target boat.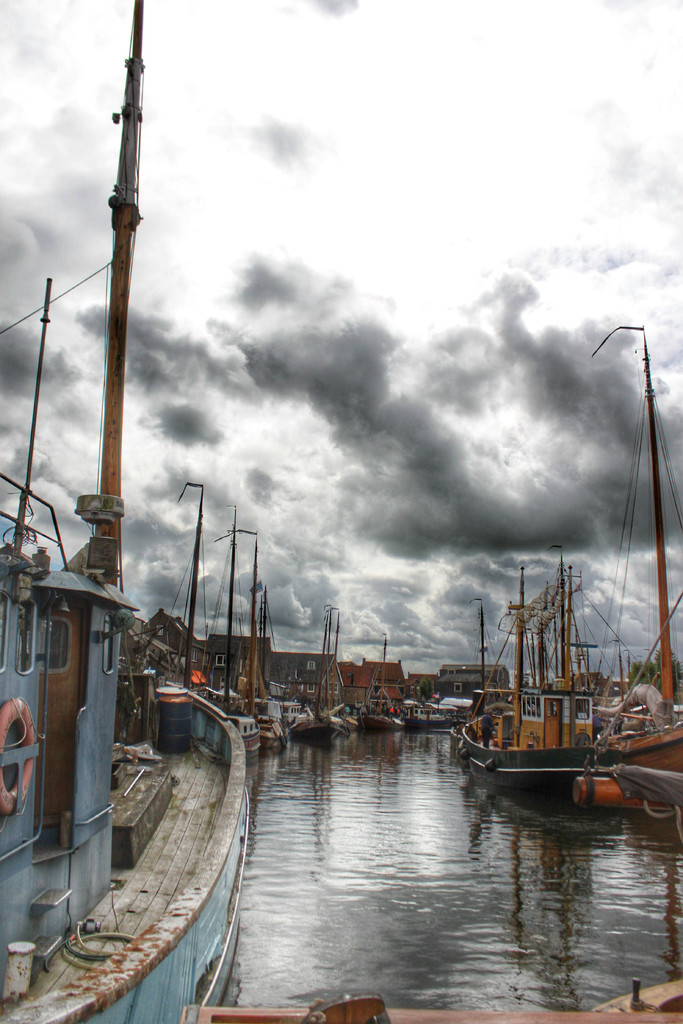
Target region: 570, 315, 682, 829.
